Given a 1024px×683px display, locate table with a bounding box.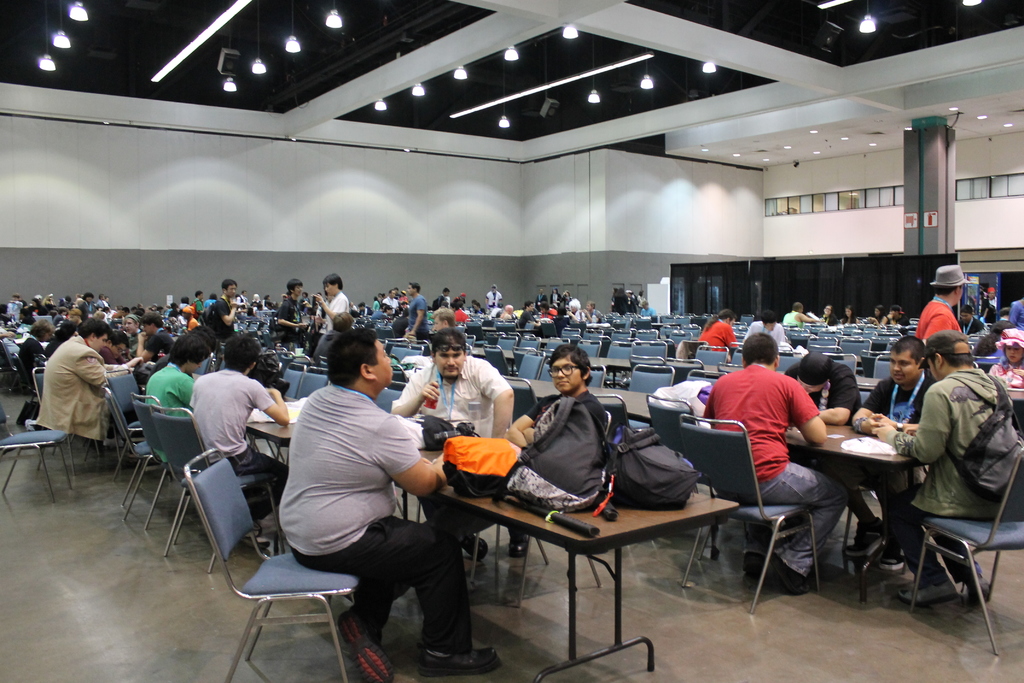
Located: locate(853, 378, 883, 390).
